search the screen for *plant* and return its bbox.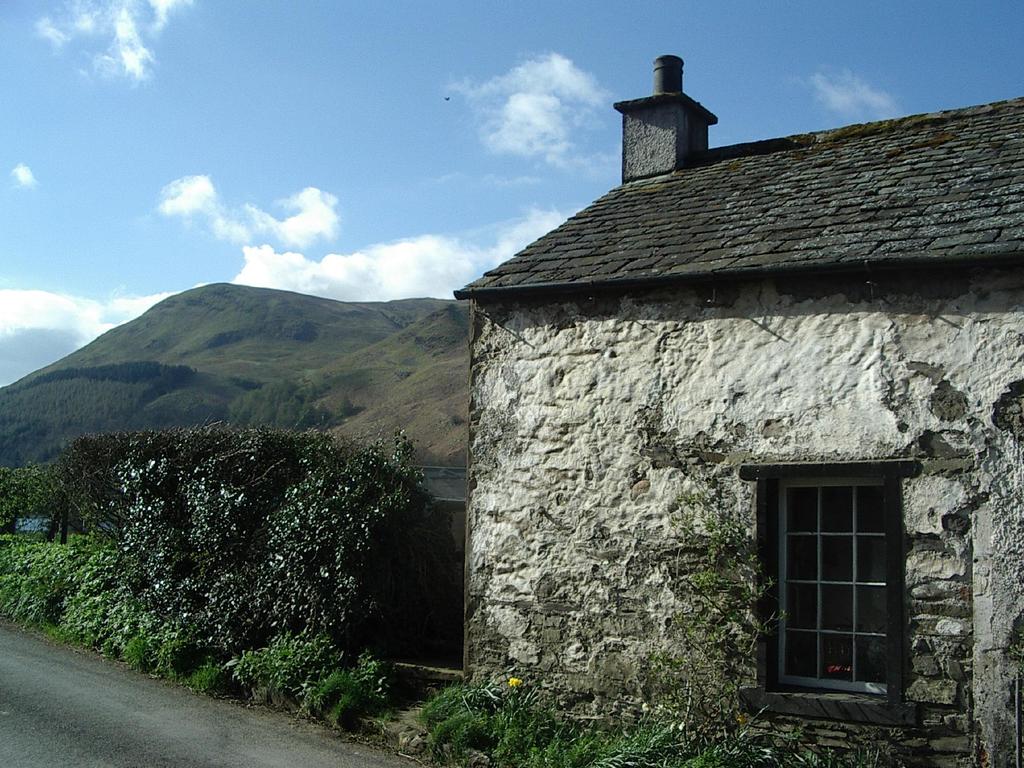
Found: locate(595, 708, 673, 767).
